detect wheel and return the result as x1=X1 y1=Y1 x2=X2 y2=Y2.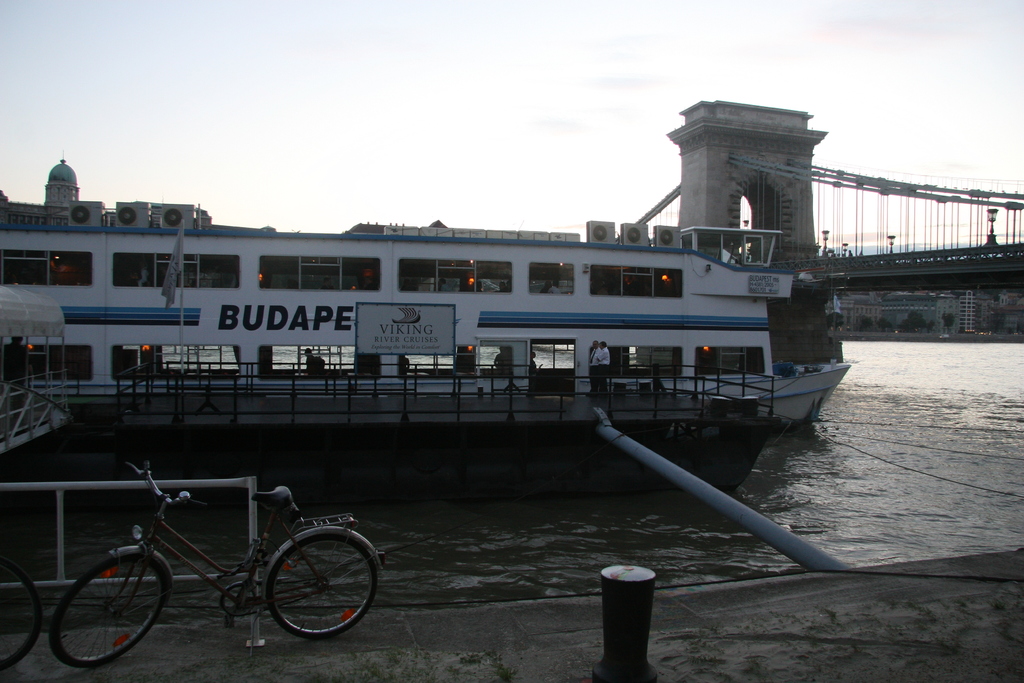
x1=0 y1=556 x2=44 y2=672.
